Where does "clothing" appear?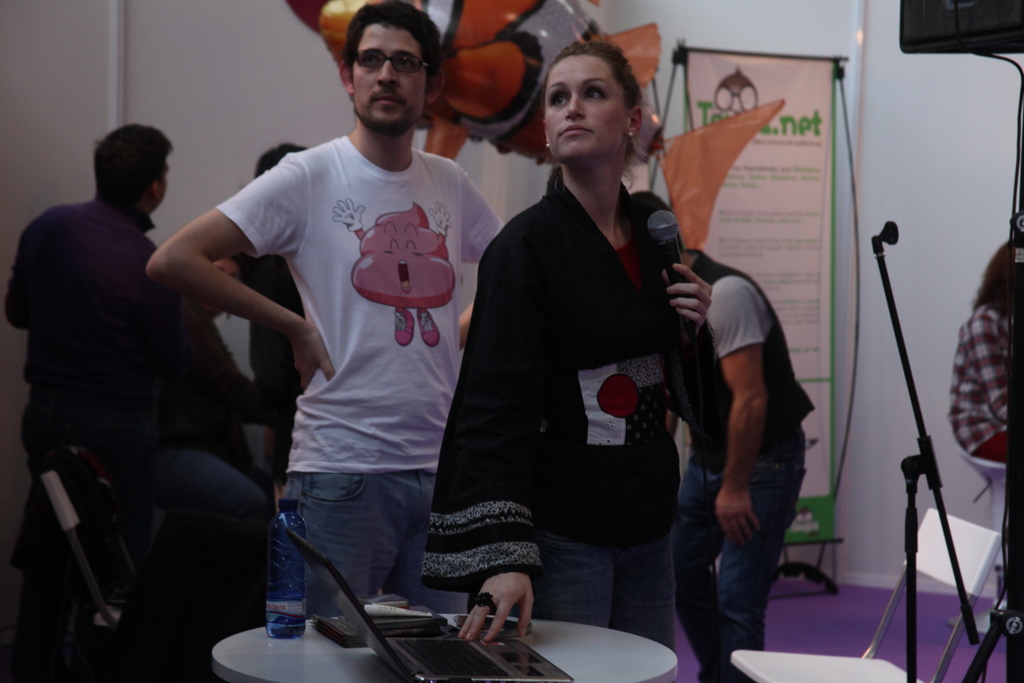
Appears at (0, 201, 228, 584).
